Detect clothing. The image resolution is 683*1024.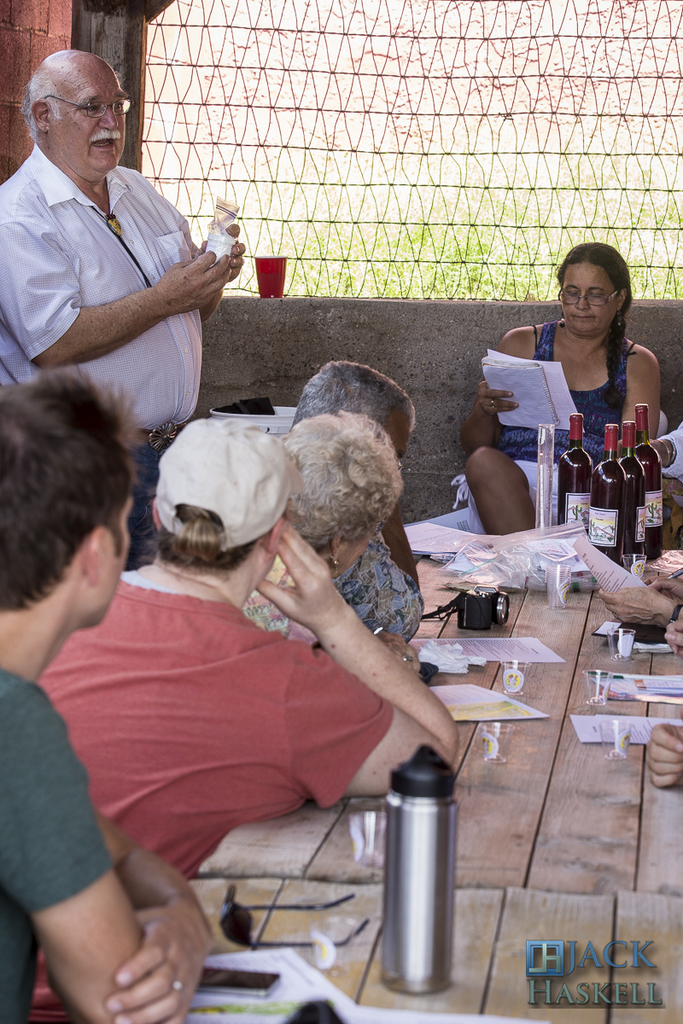
<box>330,534,427,643</box>.
